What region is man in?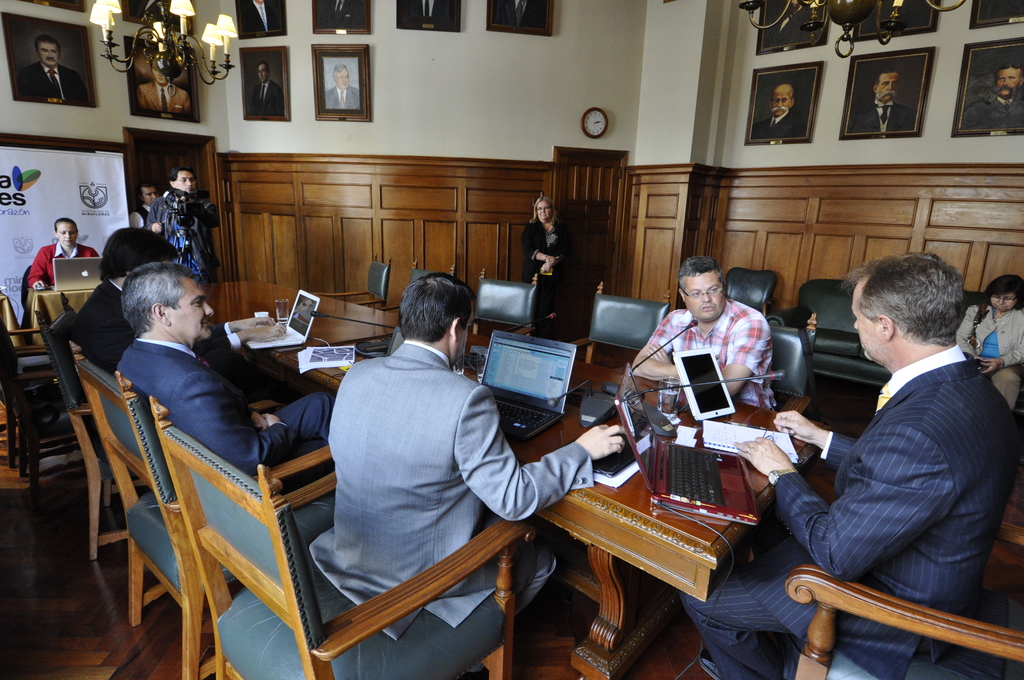
(left=145, top=166, right=220, bottom=280).
